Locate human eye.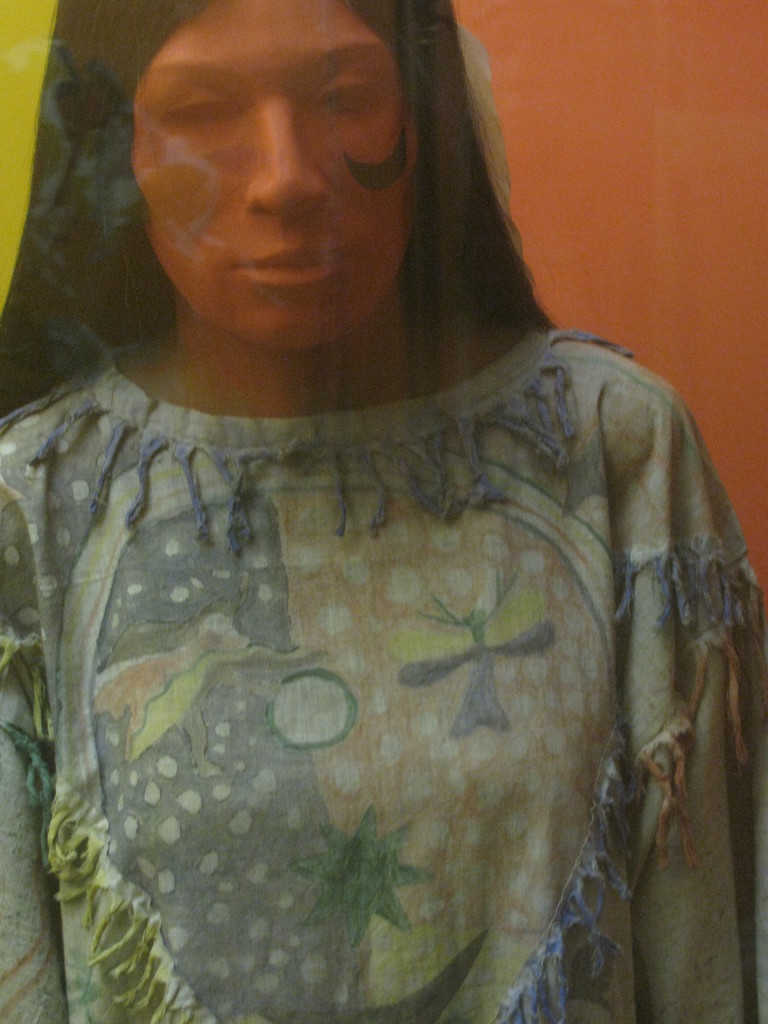
Bounding box: (x1=310, y1=67, x2=394, y2=121).
